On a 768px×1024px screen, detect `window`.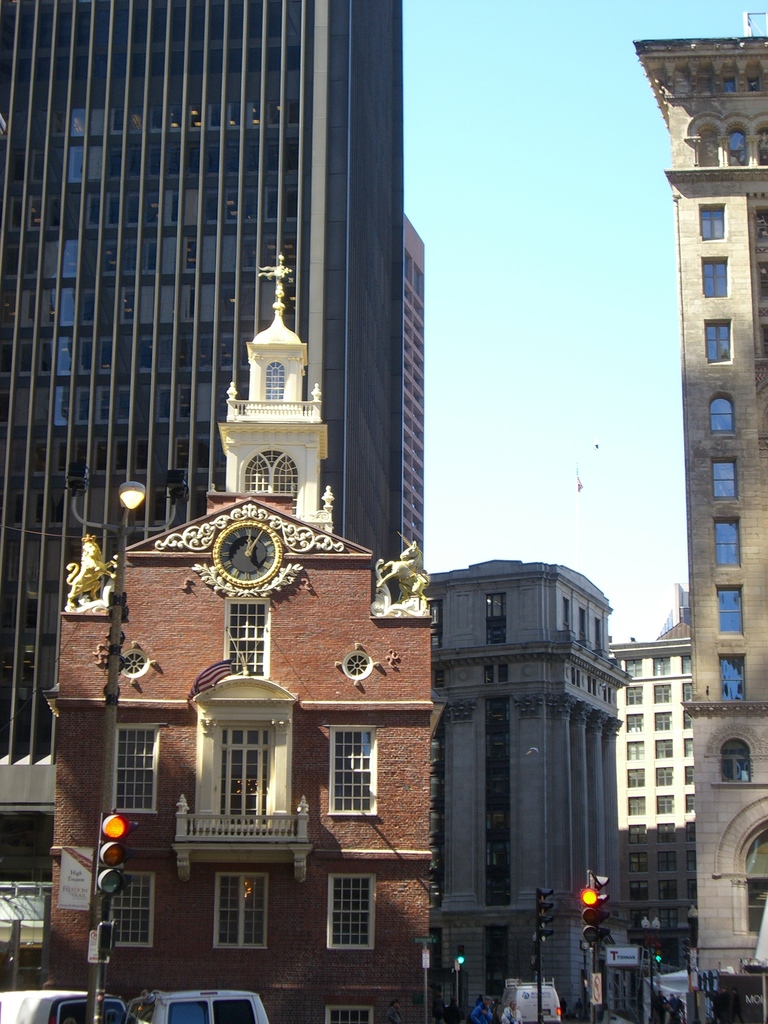
(left=749, top=125, right=767, bottom=173).
